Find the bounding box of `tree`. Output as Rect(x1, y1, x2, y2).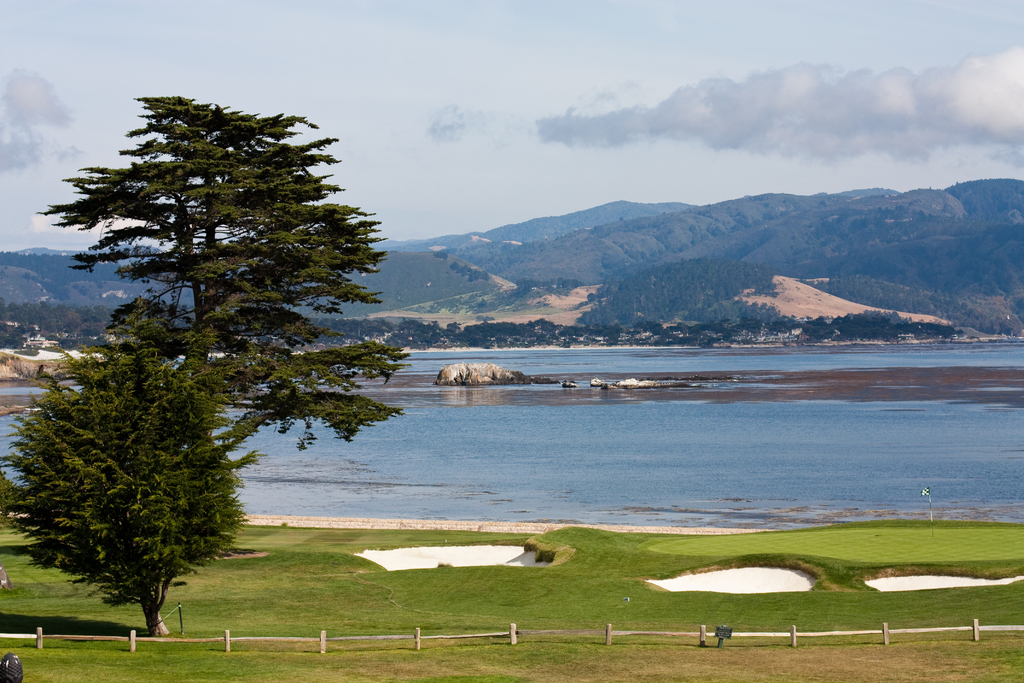
Rect(50, 85, 414, 472).
